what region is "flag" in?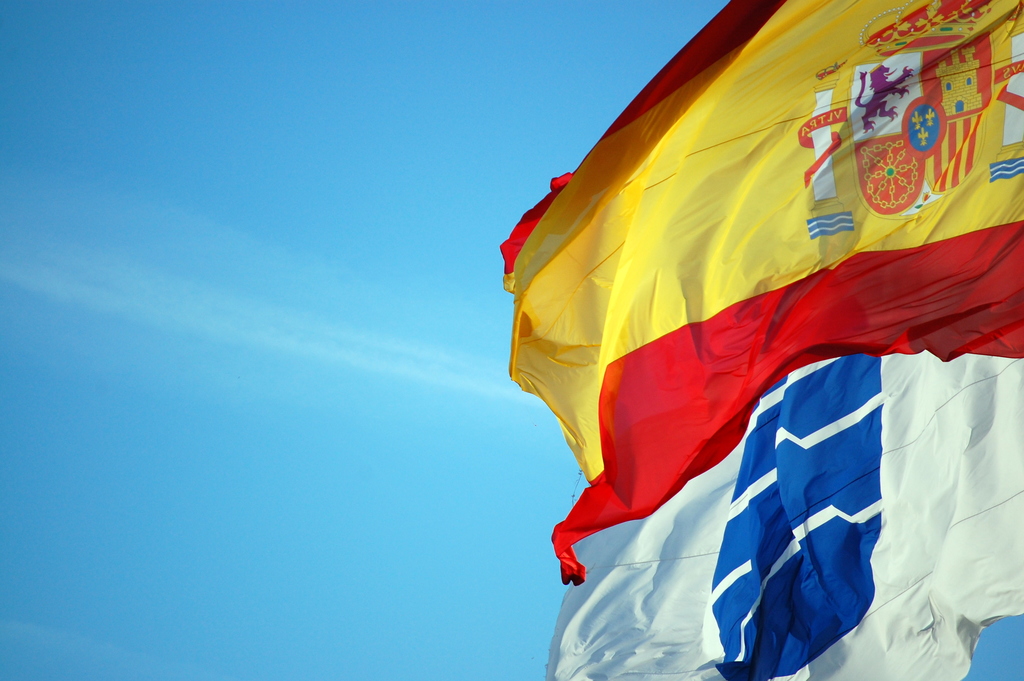
(550, 352, 1023, 680).
